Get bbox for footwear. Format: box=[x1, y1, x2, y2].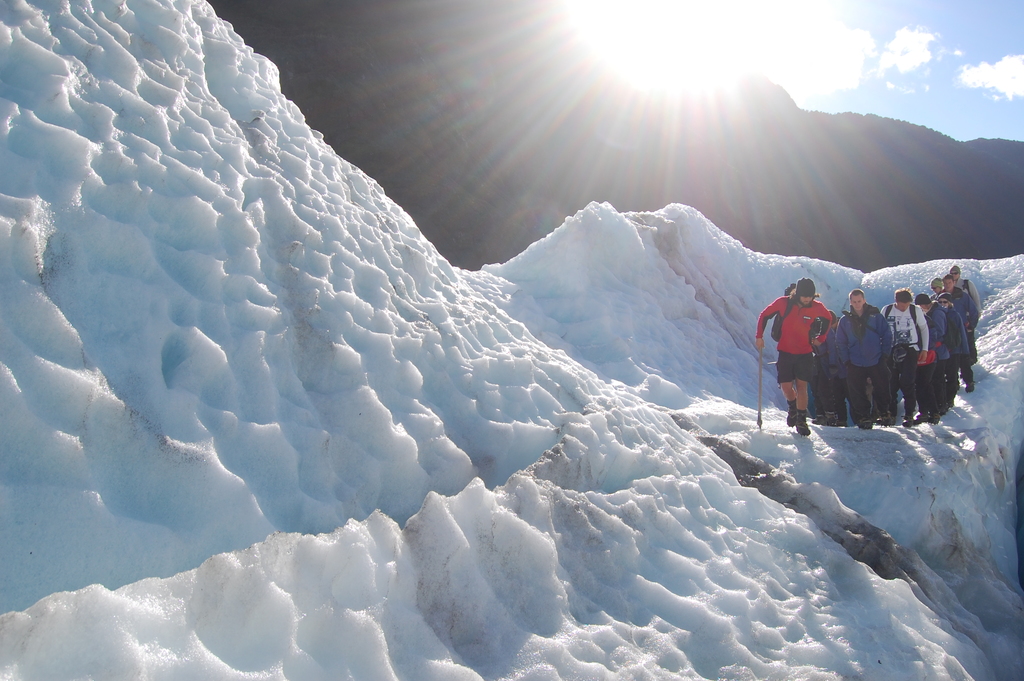
box=[967, 379, 976, 391].
